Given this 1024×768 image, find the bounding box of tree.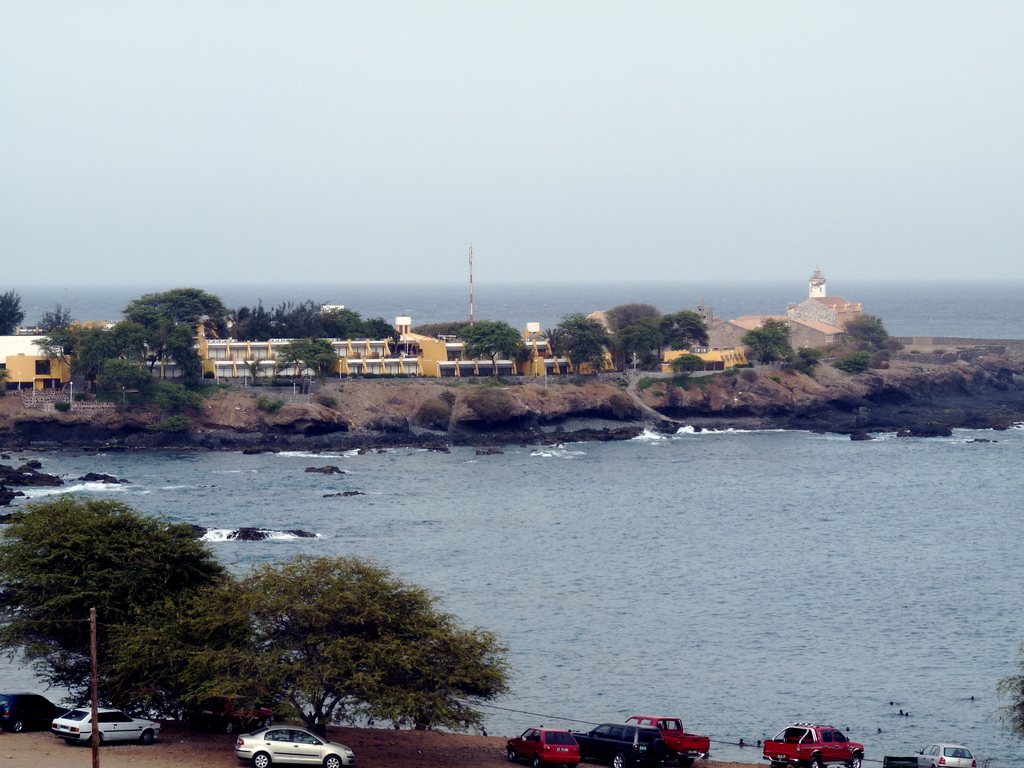
{"left": 22, "top": 467, "right": 217, "bottom": 721}.
